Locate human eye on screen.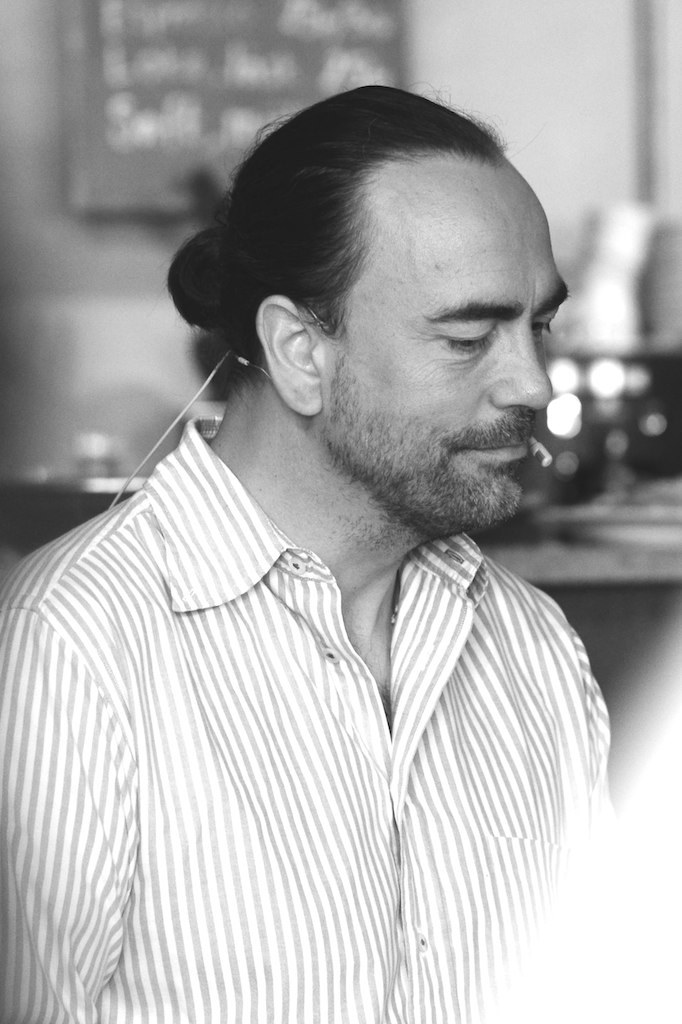
On screen at detection(431, 318, 503, 362).
